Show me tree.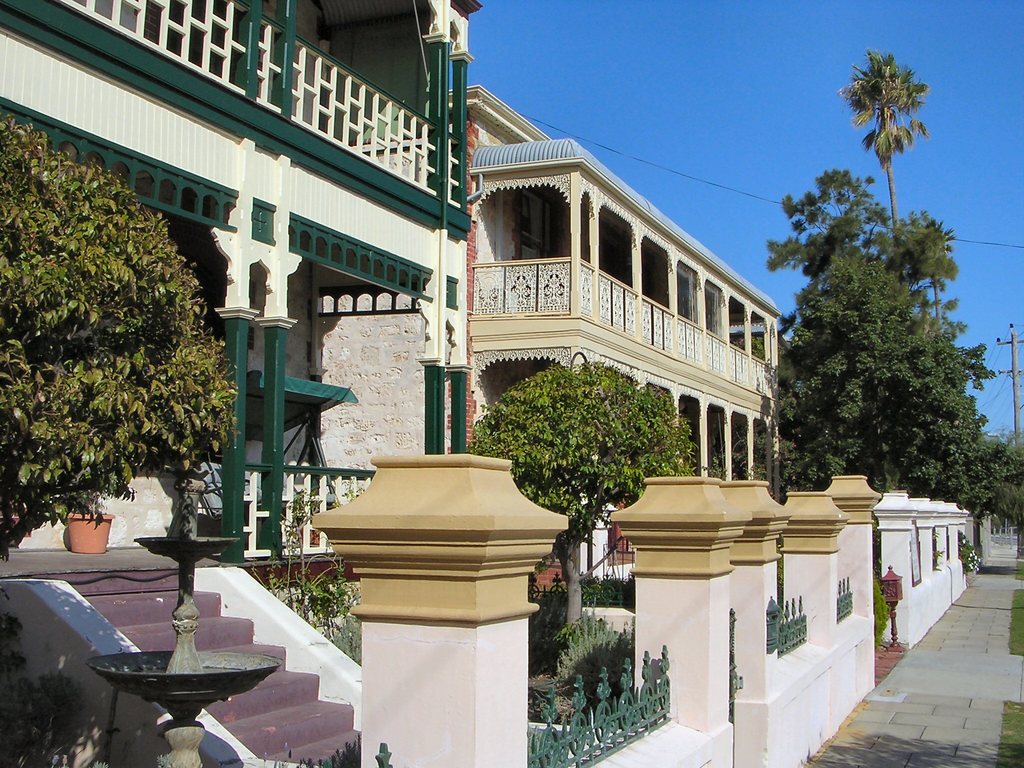
tree is here: <box>913,213,959,317</box>.
